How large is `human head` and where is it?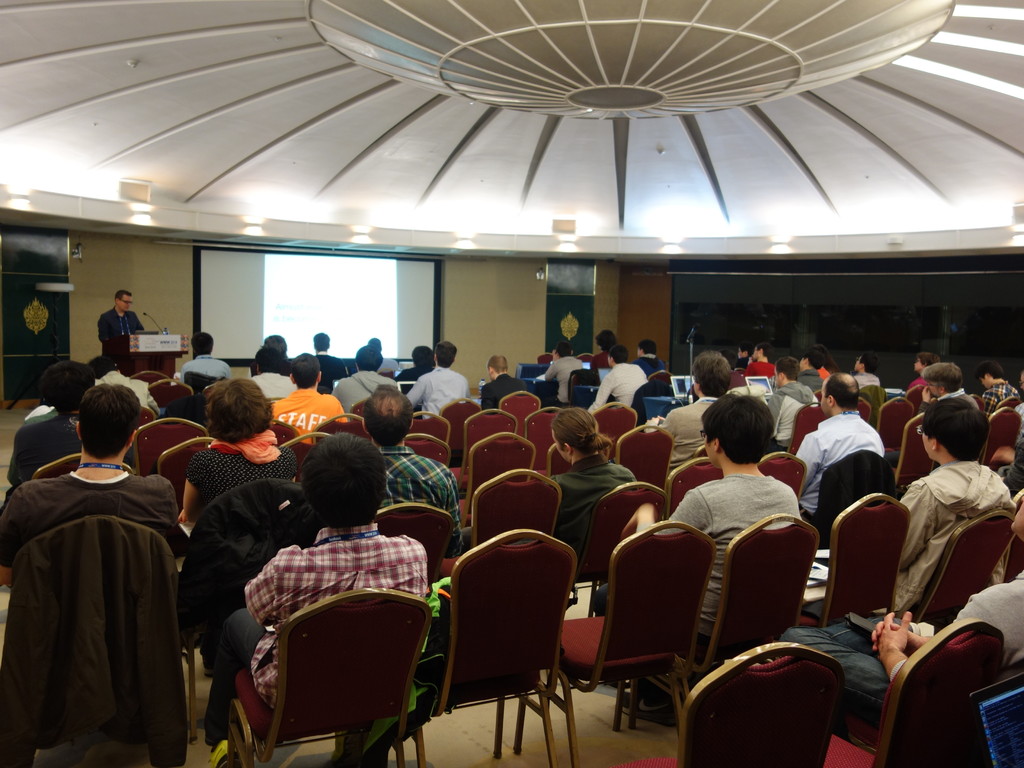
Bounding box: {"left": 552, "top": 339, "right": 575, "bottom": 356}.
